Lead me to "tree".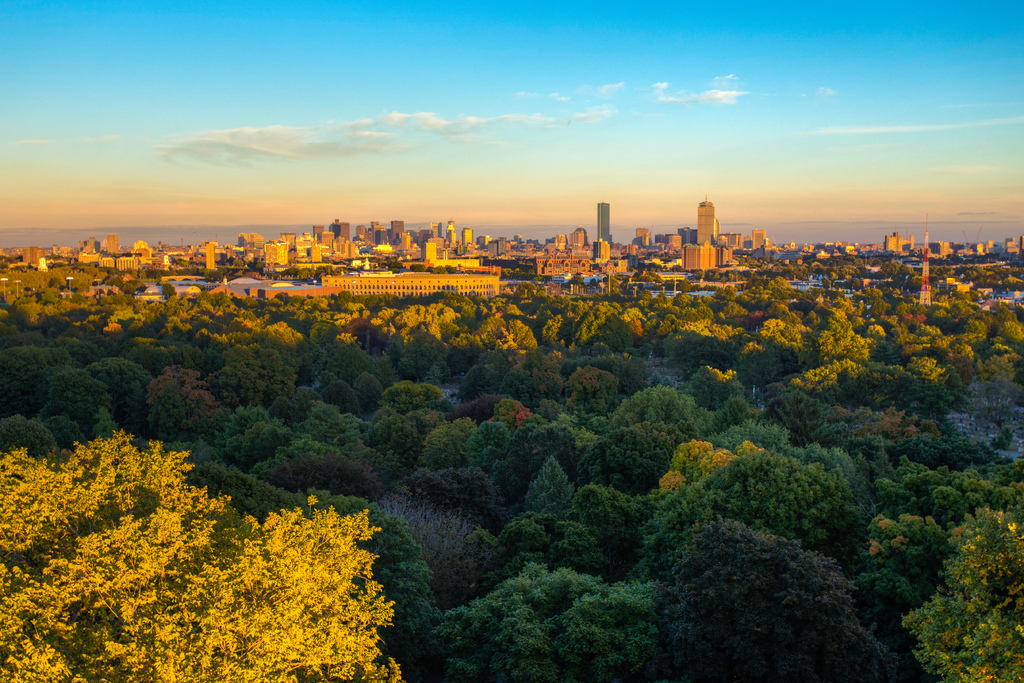
Lead to 465:419:507:481.
